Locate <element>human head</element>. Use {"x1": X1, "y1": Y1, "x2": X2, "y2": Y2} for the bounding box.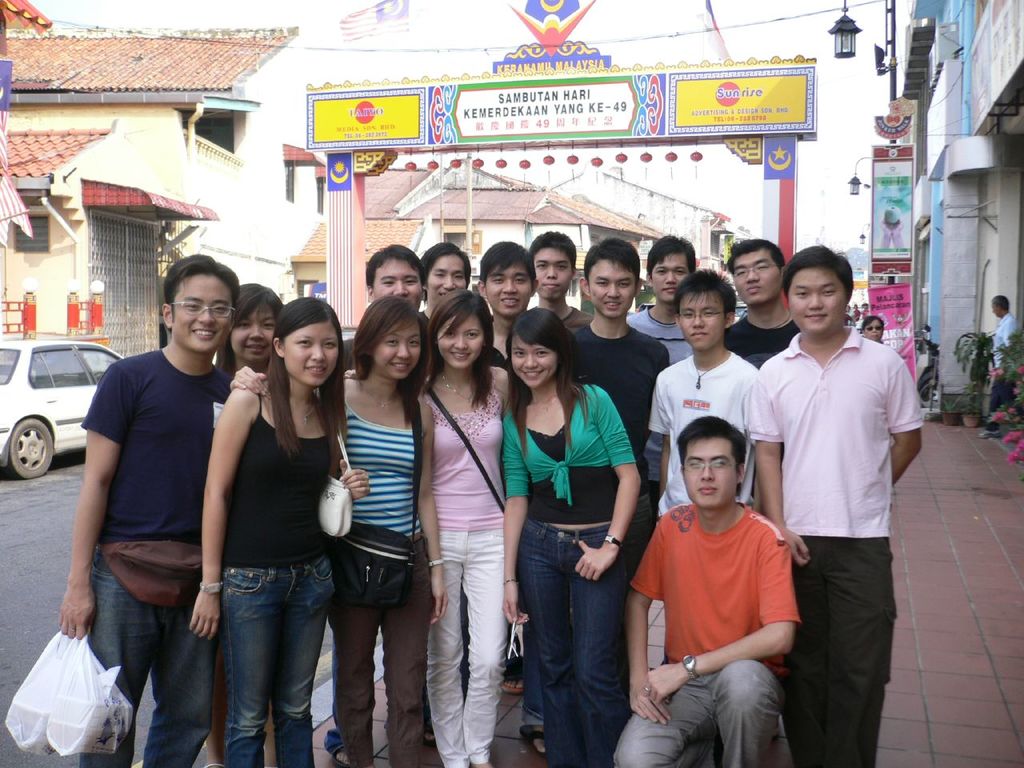
{"x1": 426, "y1": 243, "x2": 471, "y2": 307}.
